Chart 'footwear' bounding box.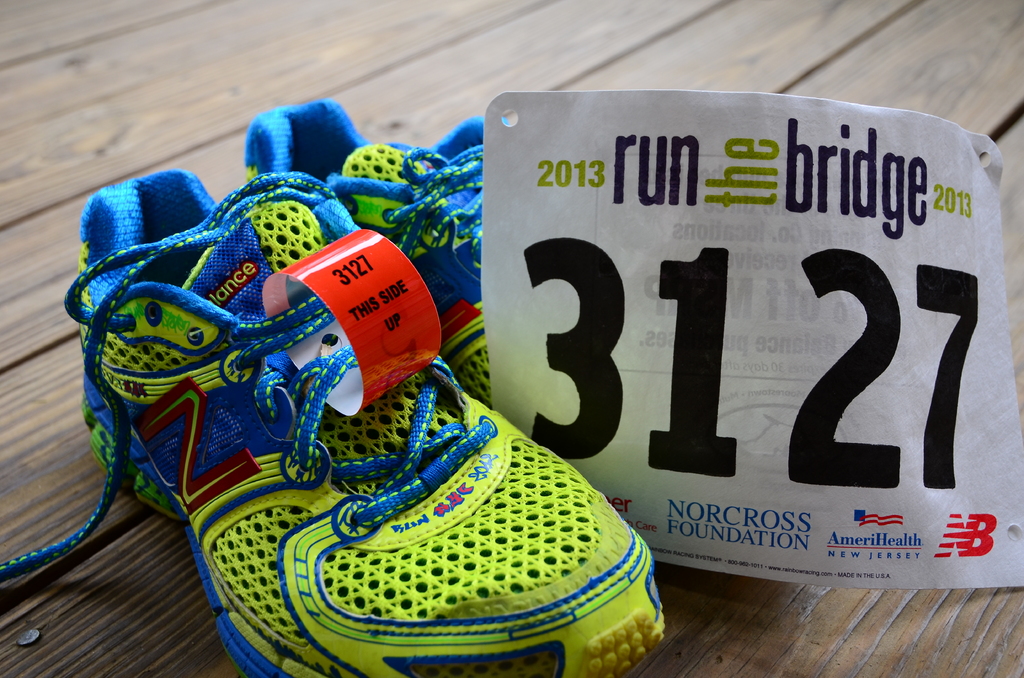
Charted: <region>0, 169, 670, 677</region>.
